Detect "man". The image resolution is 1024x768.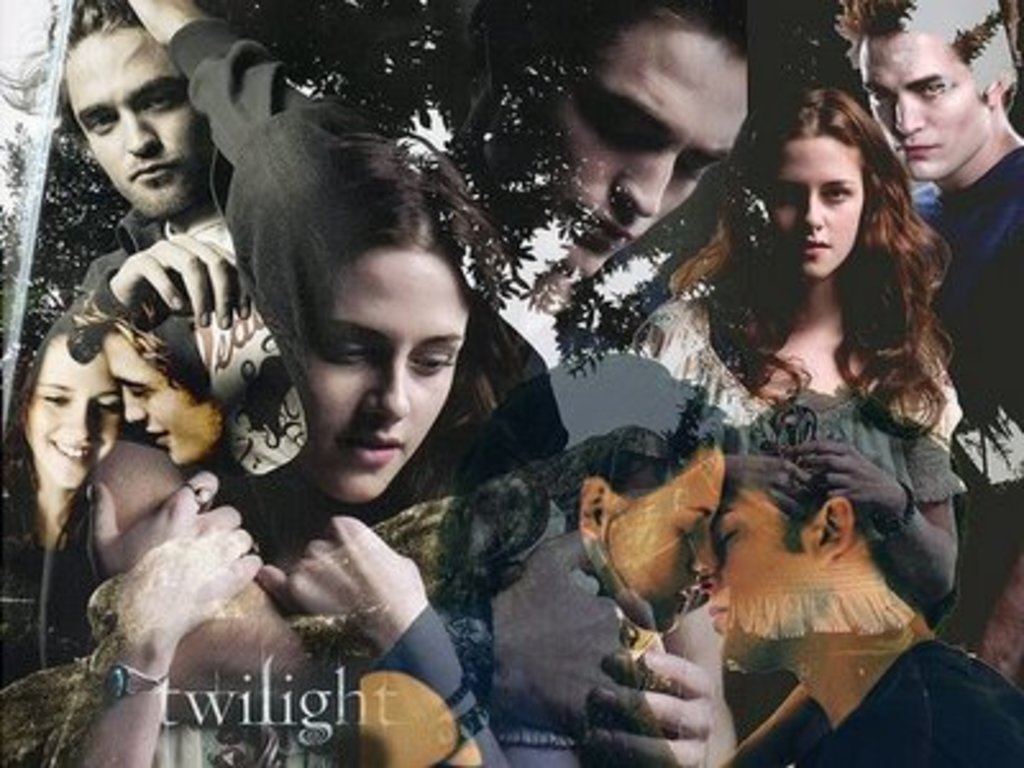
box=[394, 0, 776, 338].
